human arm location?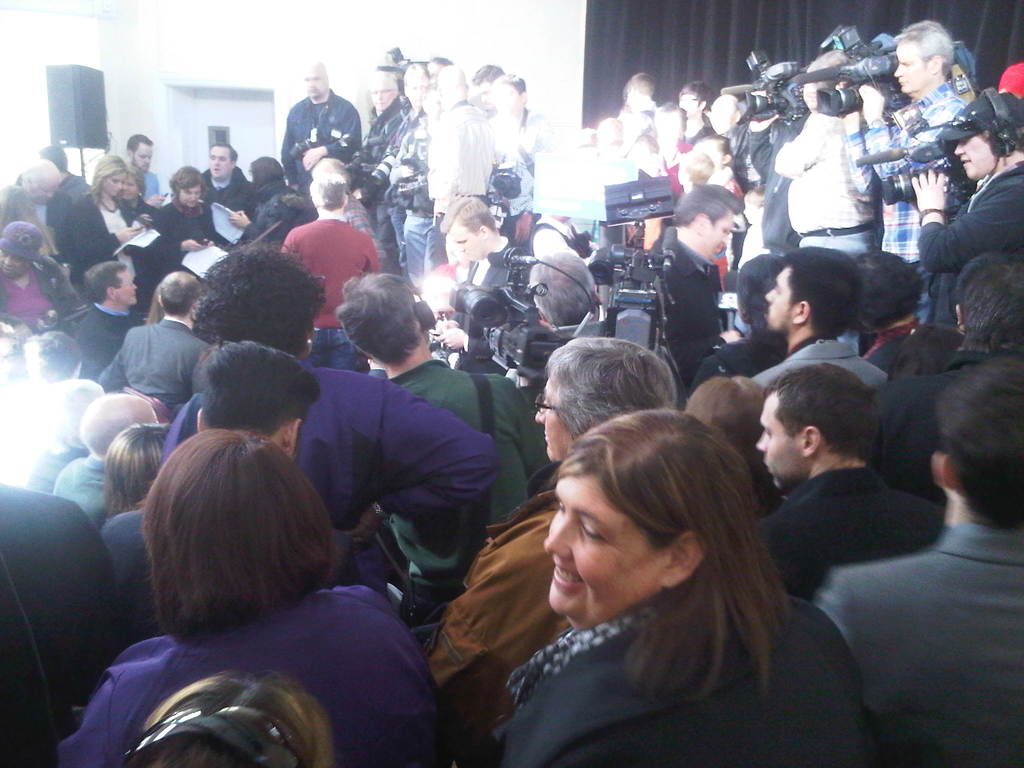
bbox=[863, 84, 969, 185]
